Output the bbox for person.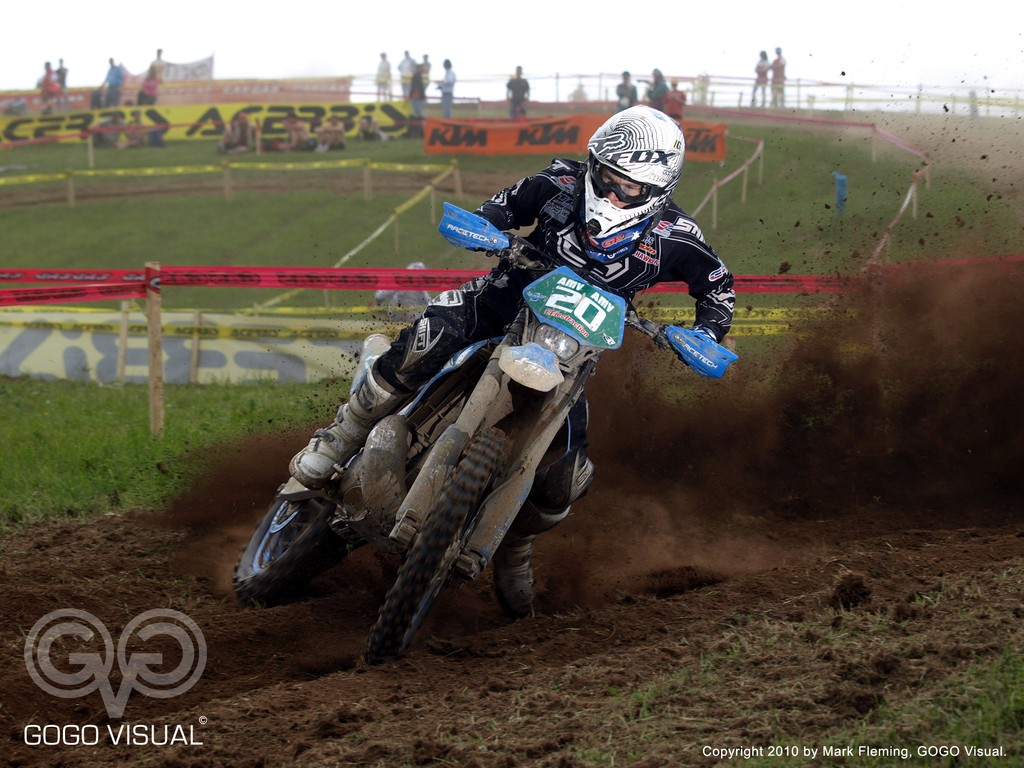
(501,63,524,115).
